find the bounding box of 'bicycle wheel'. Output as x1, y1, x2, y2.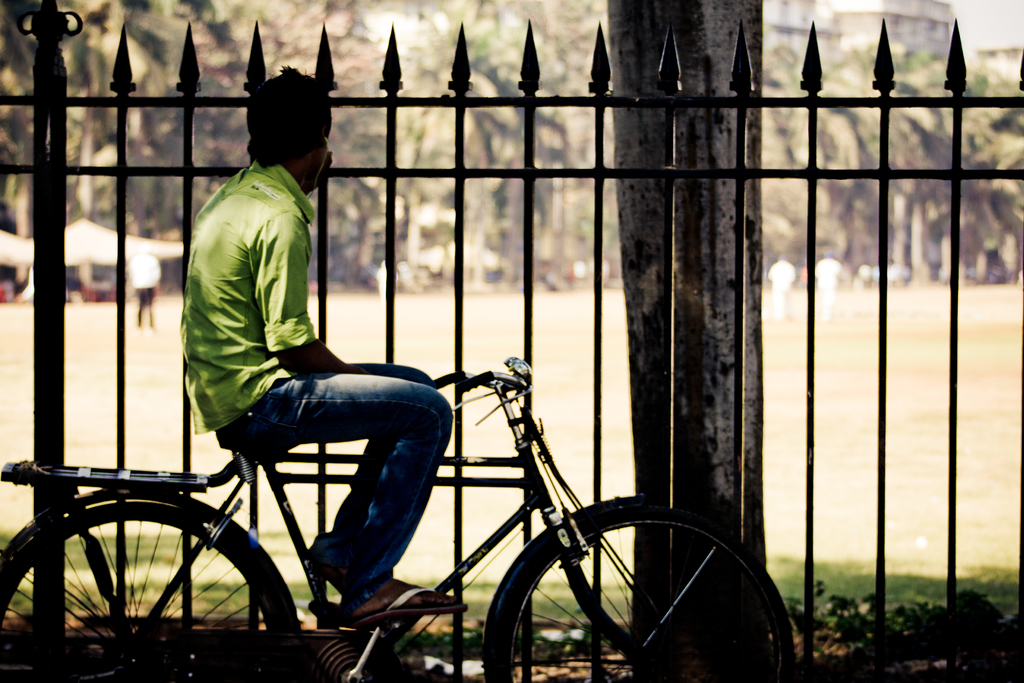
0, 504, 308, 682.
